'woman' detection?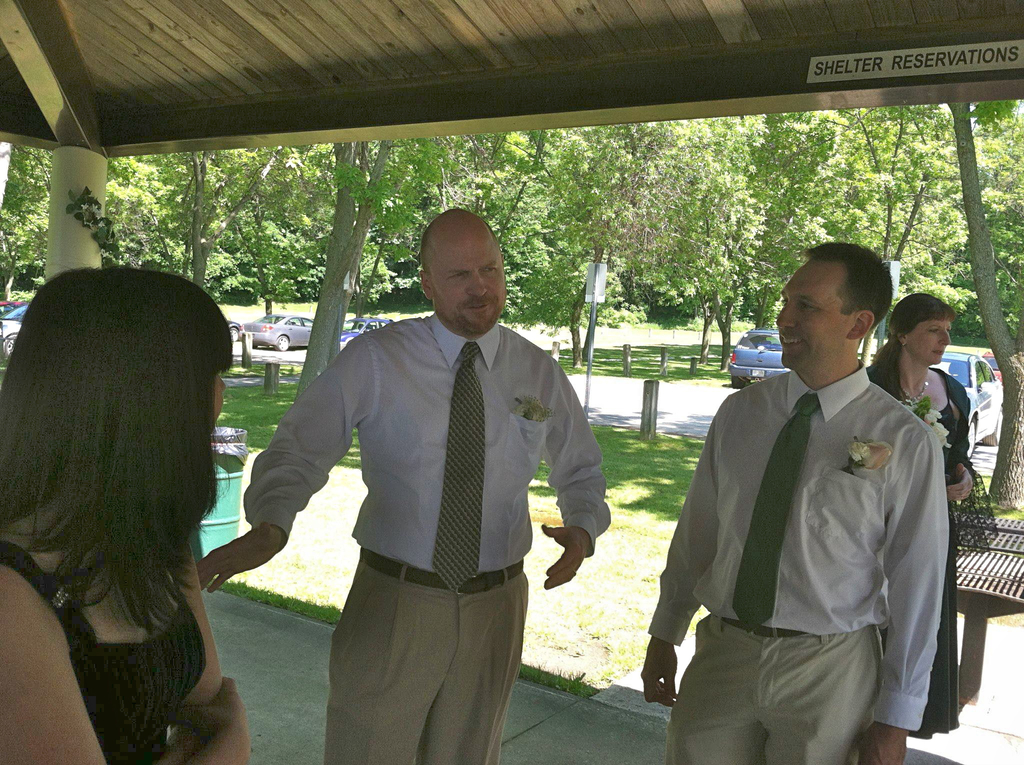
863,291,979,742
